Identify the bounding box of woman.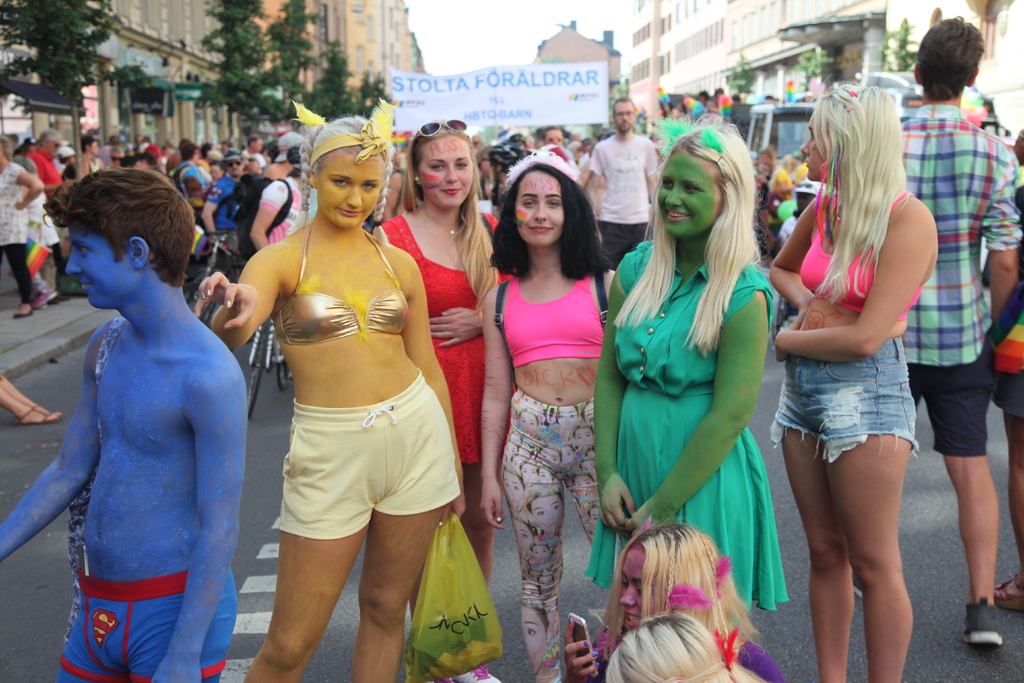
(x1=552, y1=563, x2=563, y2=593).
